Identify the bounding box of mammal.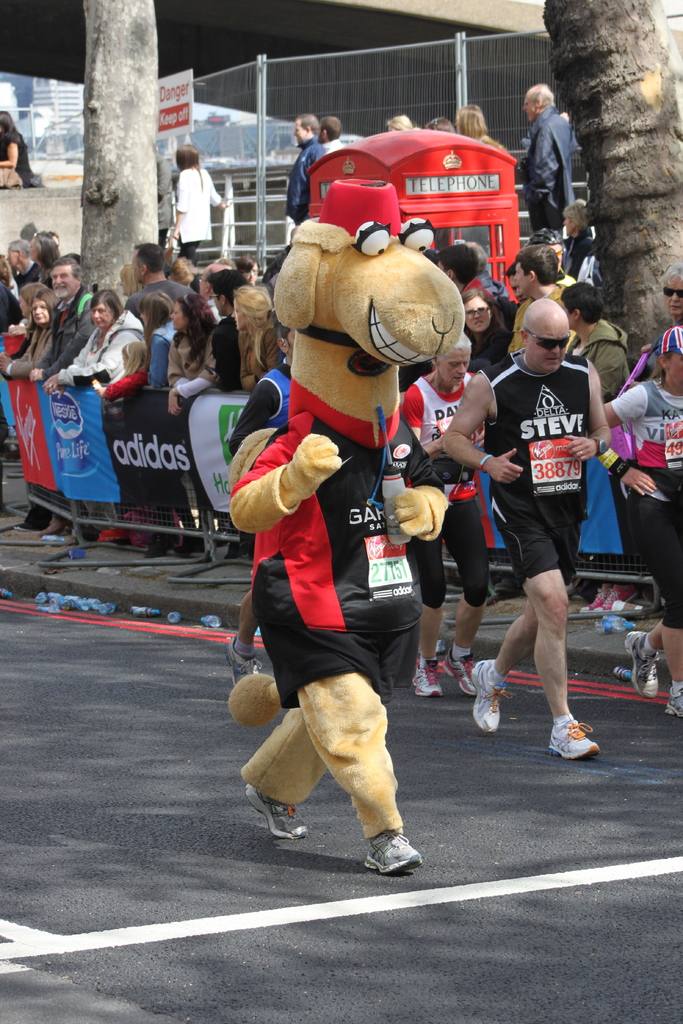
157:150:174:243.
